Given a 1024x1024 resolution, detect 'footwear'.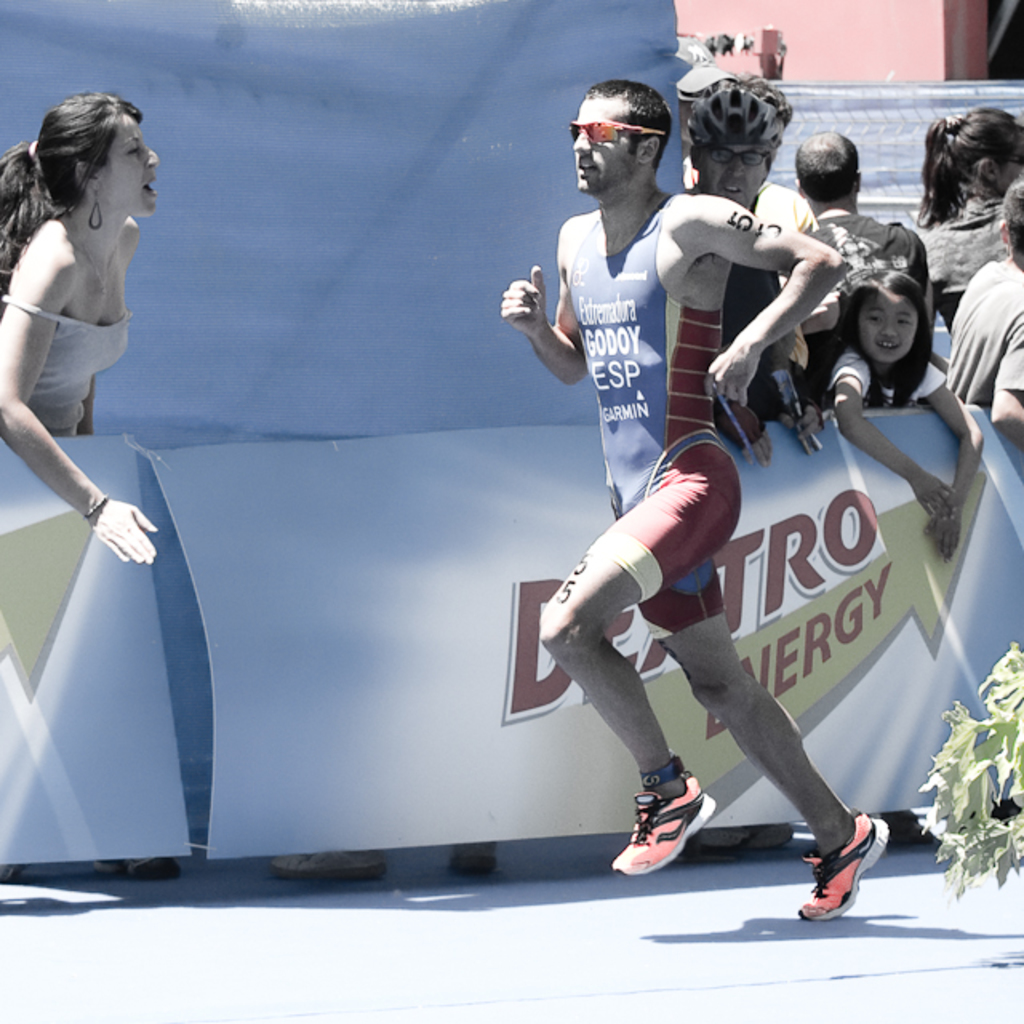
272:845:395:885.
